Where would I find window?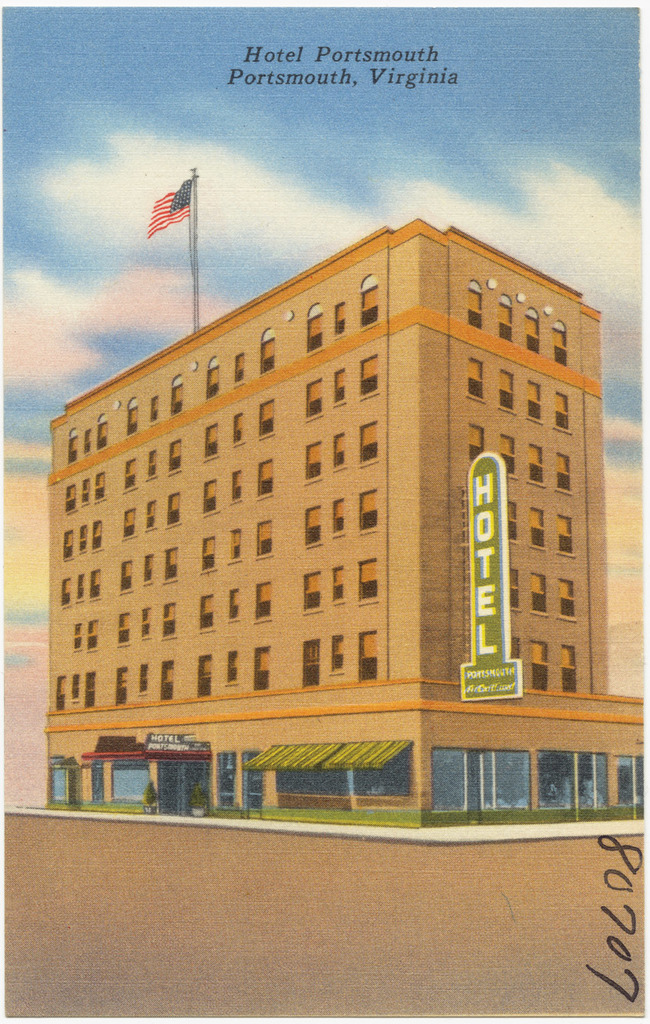
At 231,469,242,504.
